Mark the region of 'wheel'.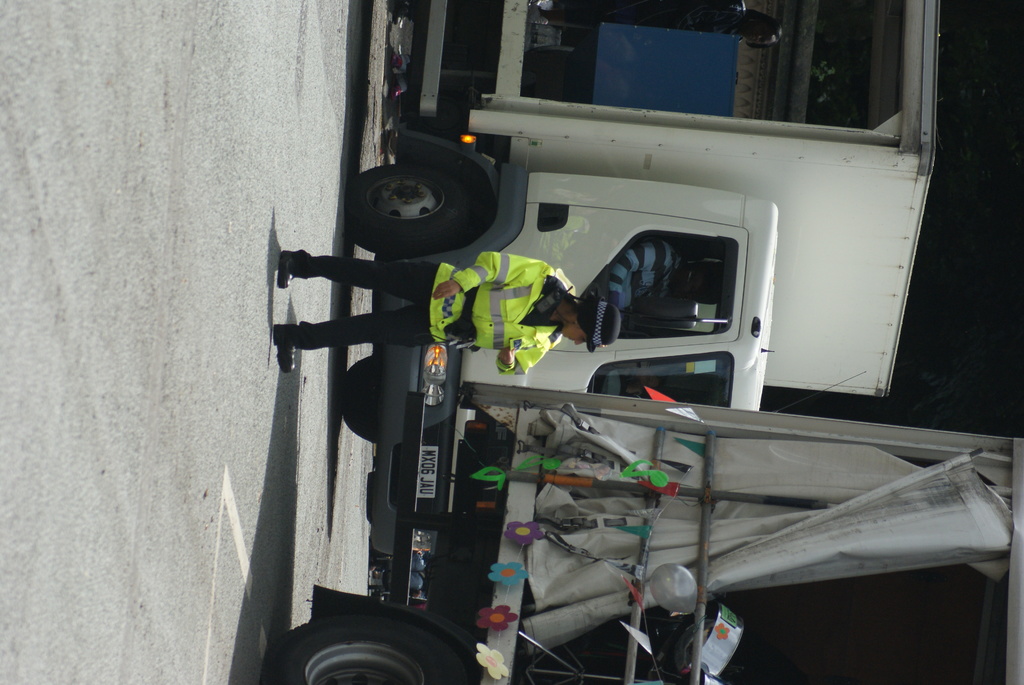
Region: [273, 617, 471, 684].
